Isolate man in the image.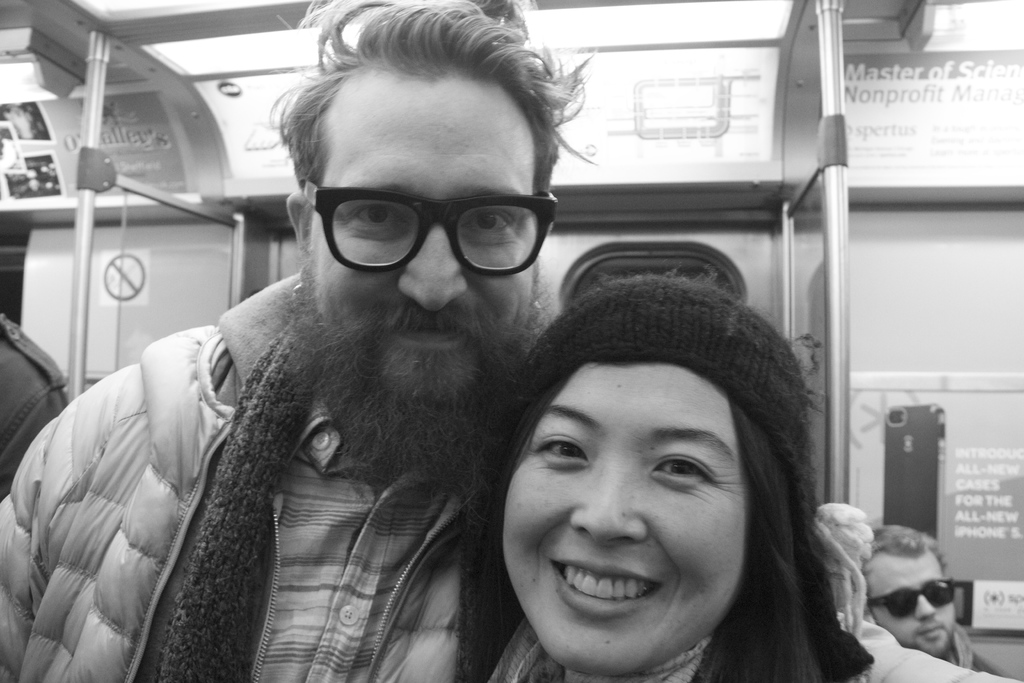
Isolated region: region(0, 313, 72, 494).
